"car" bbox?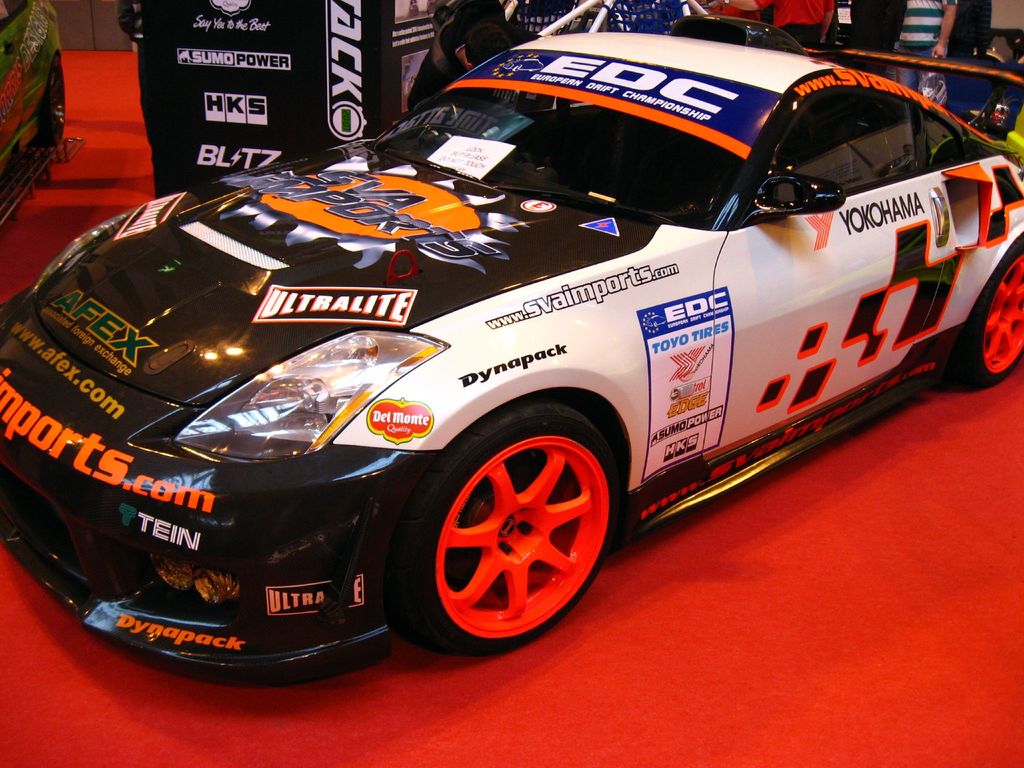
bbox=(58, 20, 1006, 689)
